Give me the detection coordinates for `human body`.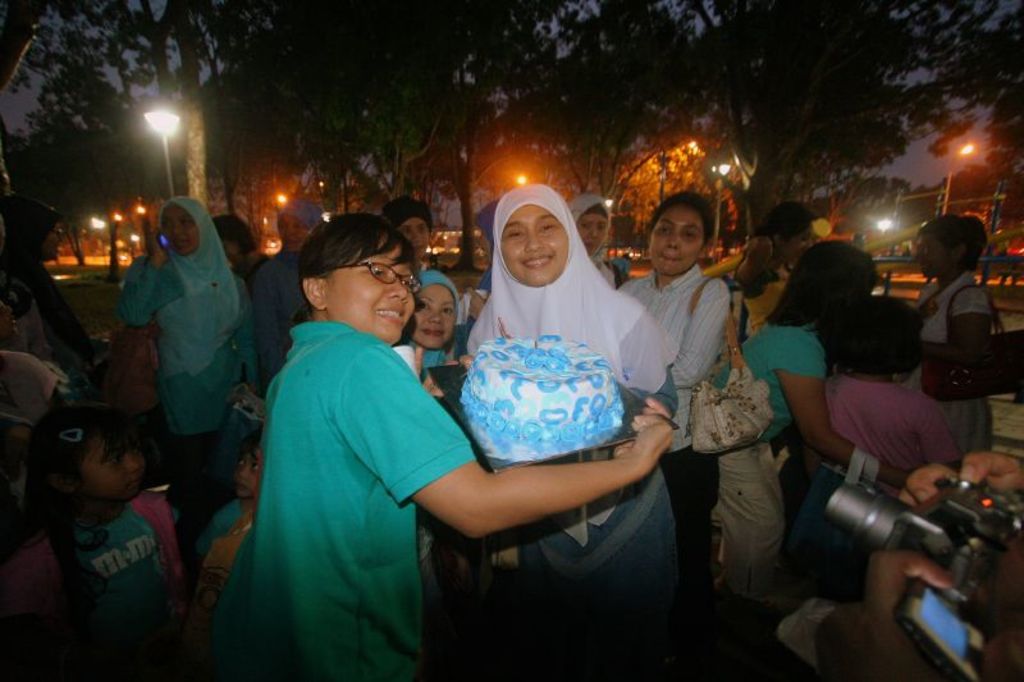
<region>251, 216, 671, 681</region>.
